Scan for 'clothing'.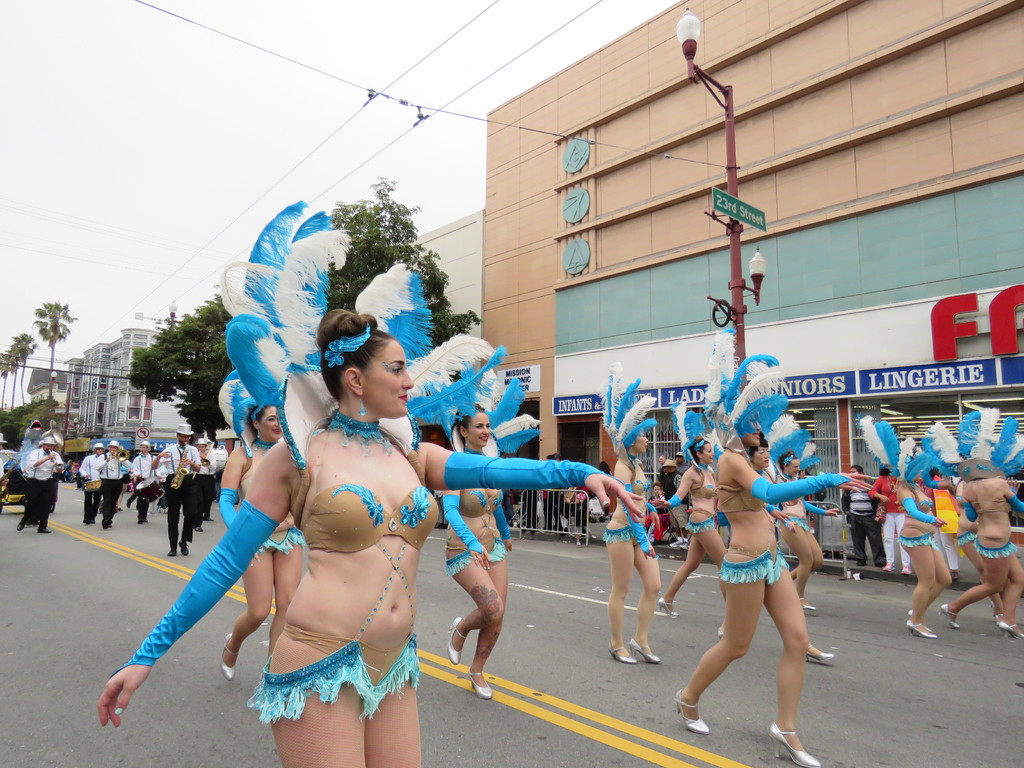
Scan result: <bbox>28, 447, 63, 524</bbox>.
